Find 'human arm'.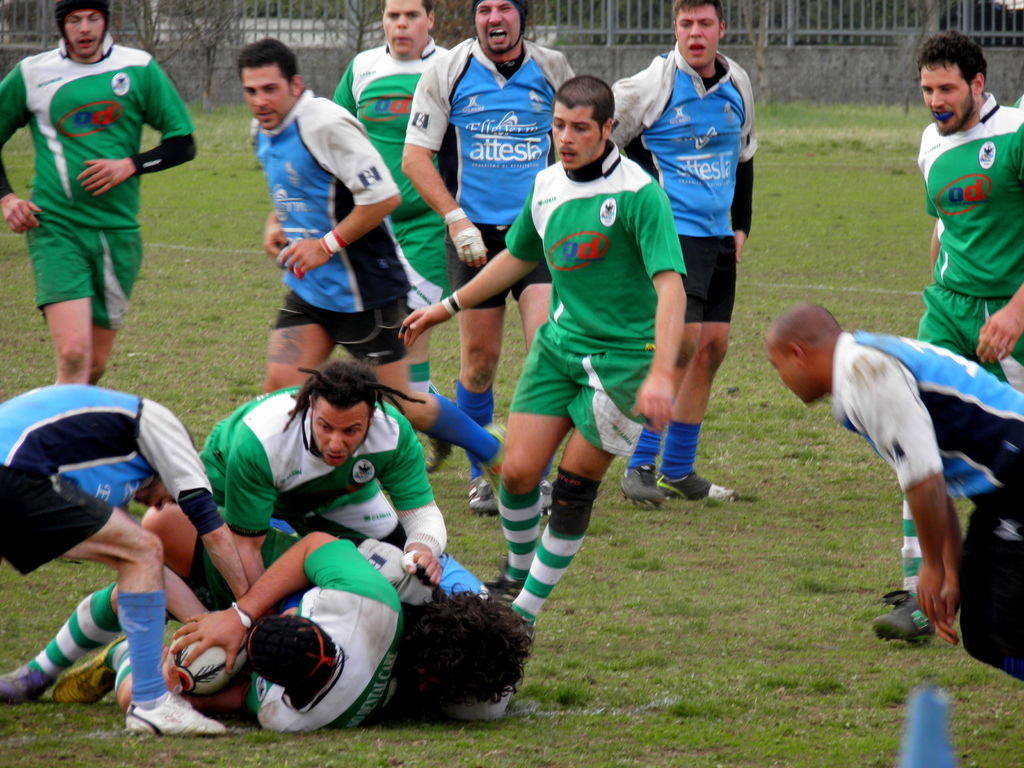
[262, 197, 291, 246].
